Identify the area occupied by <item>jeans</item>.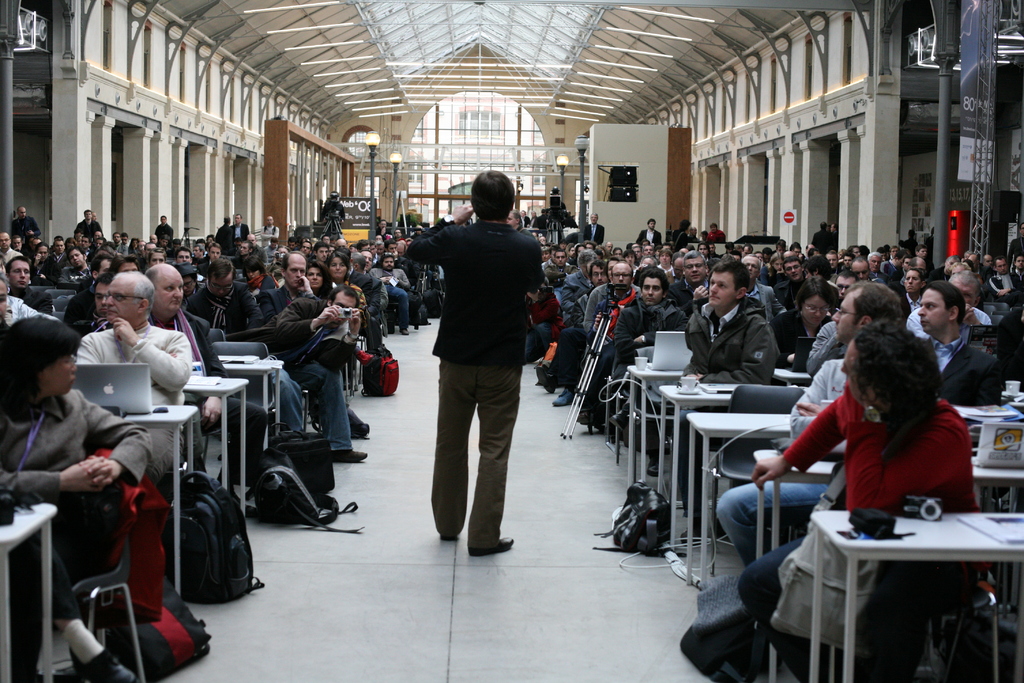
Area: (x1=735, y1=532, x2=956, y2=682).
